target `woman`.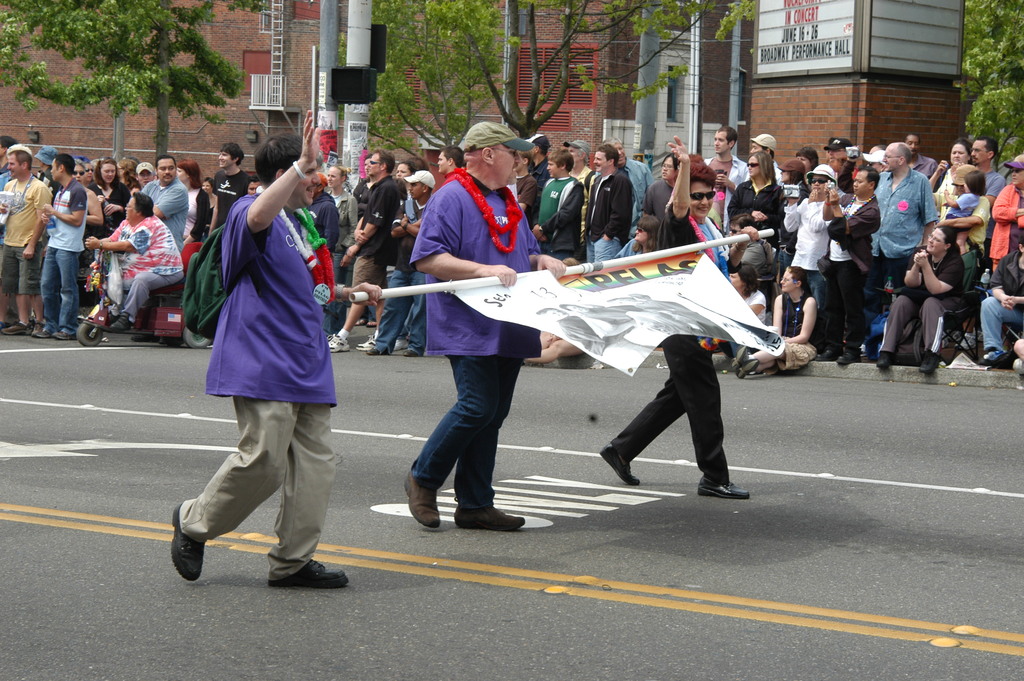
Target region: [x1=115, y1=158, x2=136, y2=189].
